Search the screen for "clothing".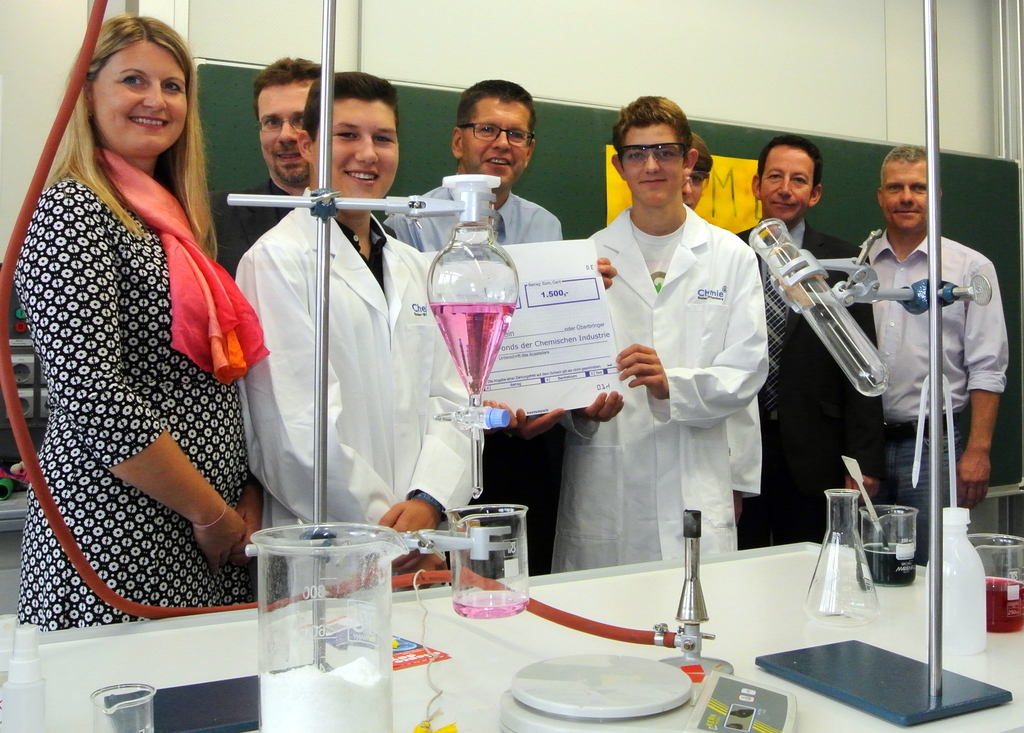
Found at <region>210, 177, 399, 271</region>.
